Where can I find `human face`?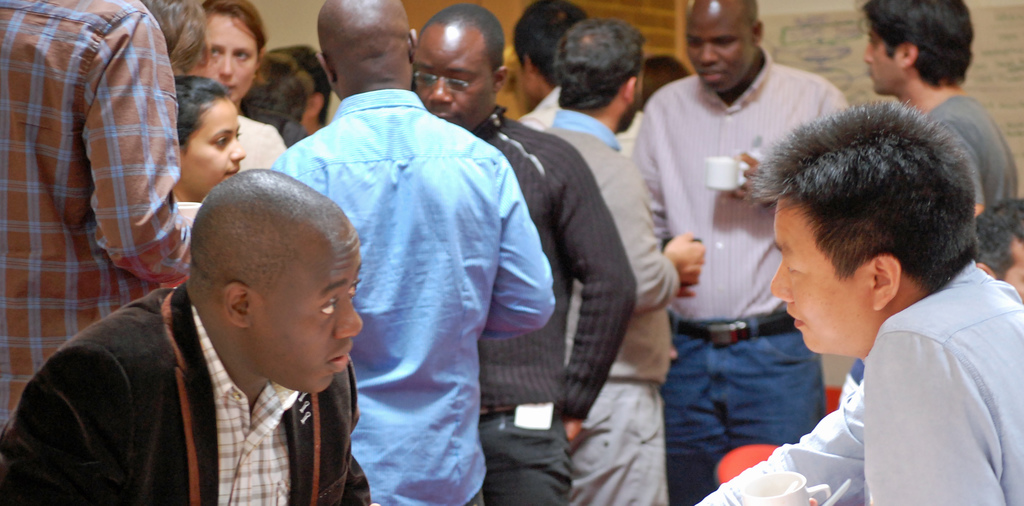
You can find it at box(687, 8, 755, 92).
